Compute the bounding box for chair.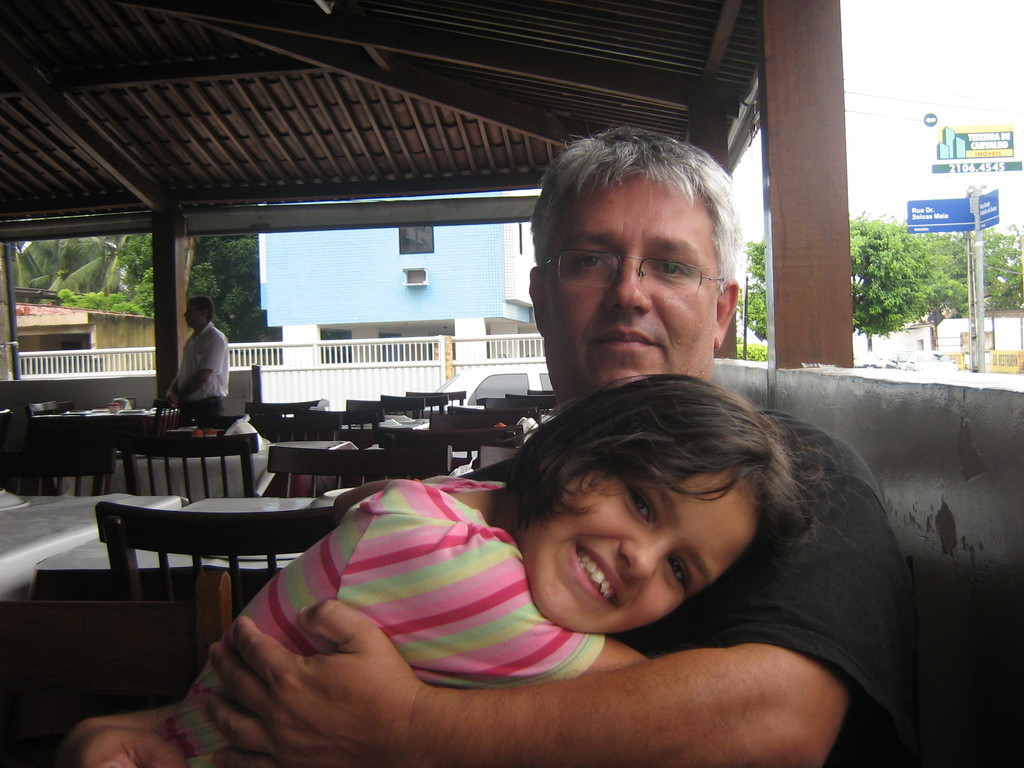
region(396, 430, 516, 472).
